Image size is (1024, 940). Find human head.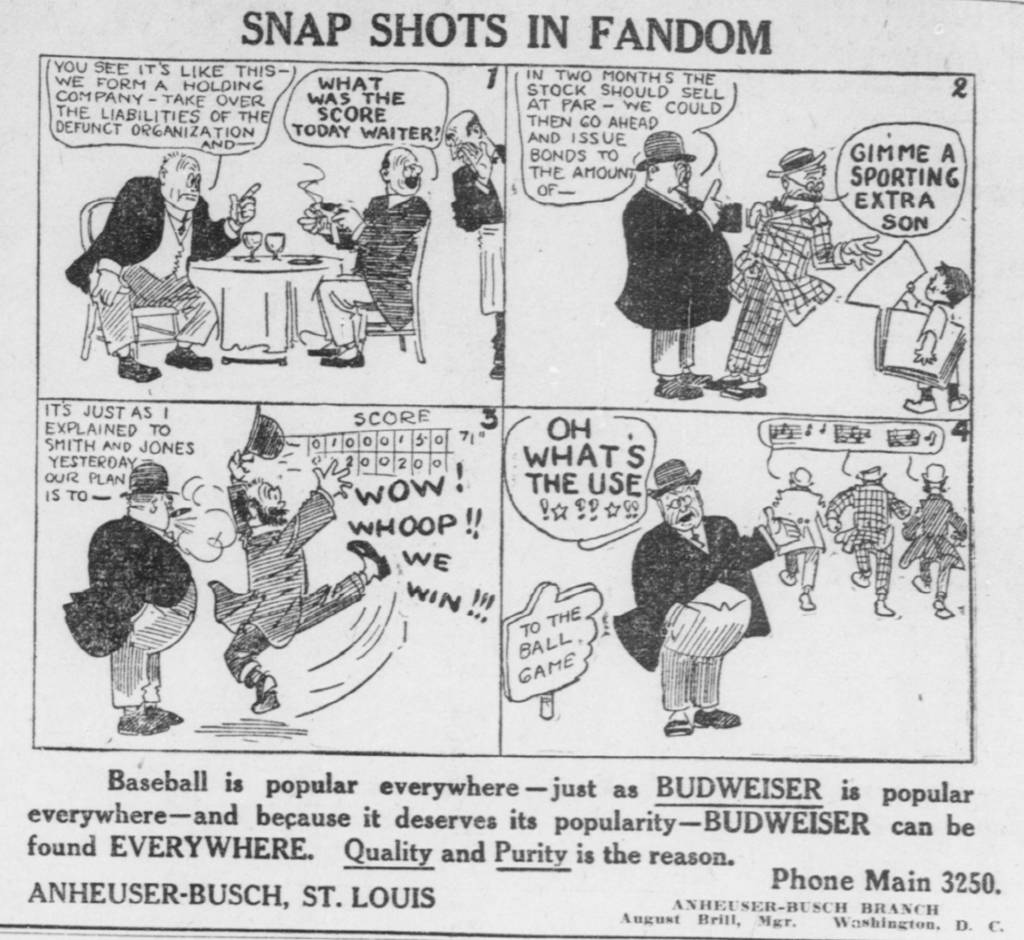
780 153 831 209.
